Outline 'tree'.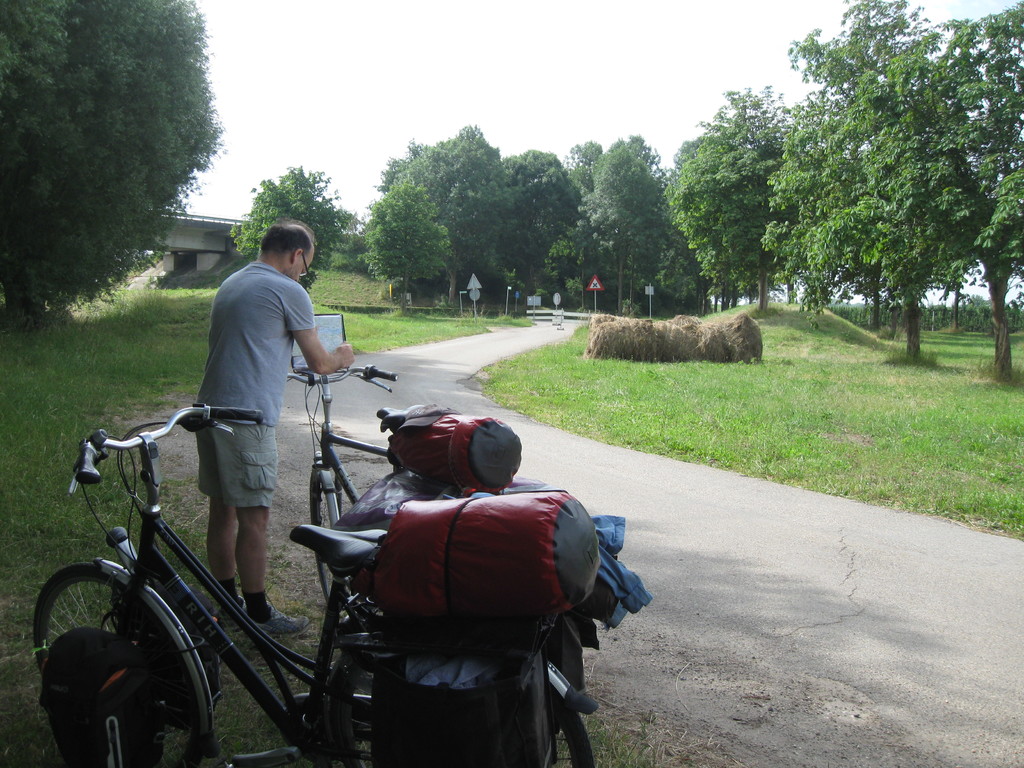
Outline: select_region(578, 132, 735, 328).
